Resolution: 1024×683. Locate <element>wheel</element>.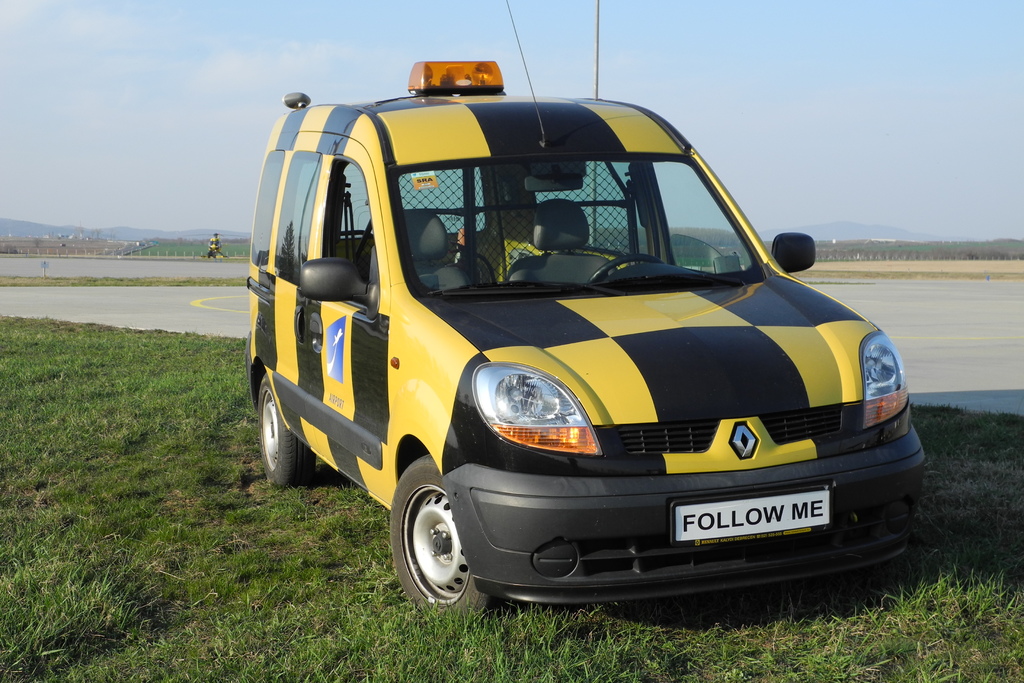
[257,382,320,480].
